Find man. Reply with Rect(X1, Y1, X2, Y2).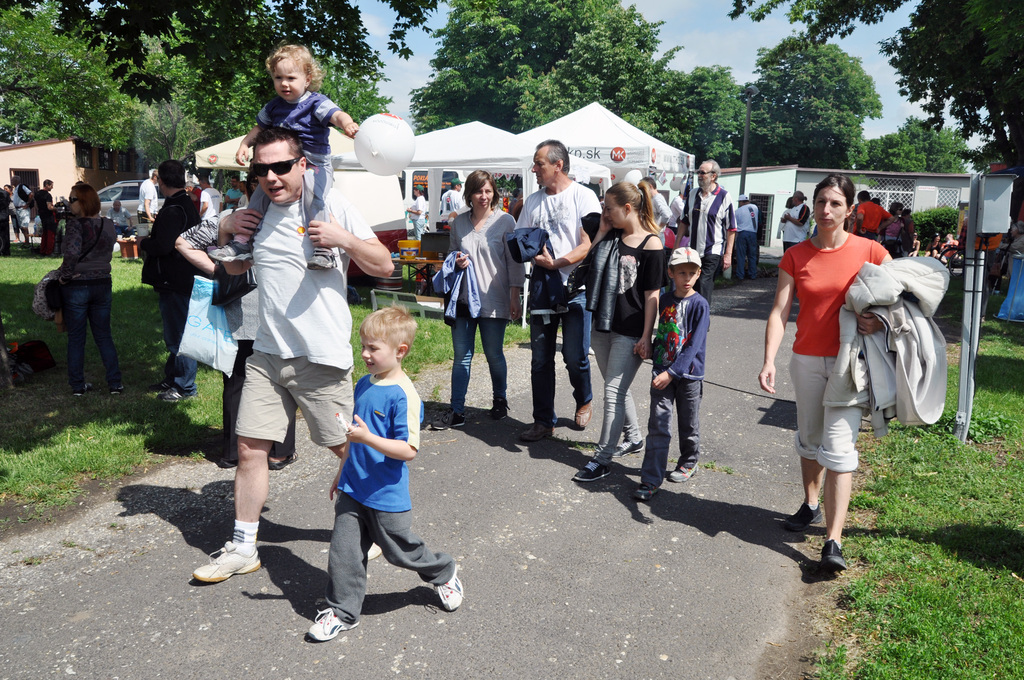
Rect(504, 134, 604, 452).
